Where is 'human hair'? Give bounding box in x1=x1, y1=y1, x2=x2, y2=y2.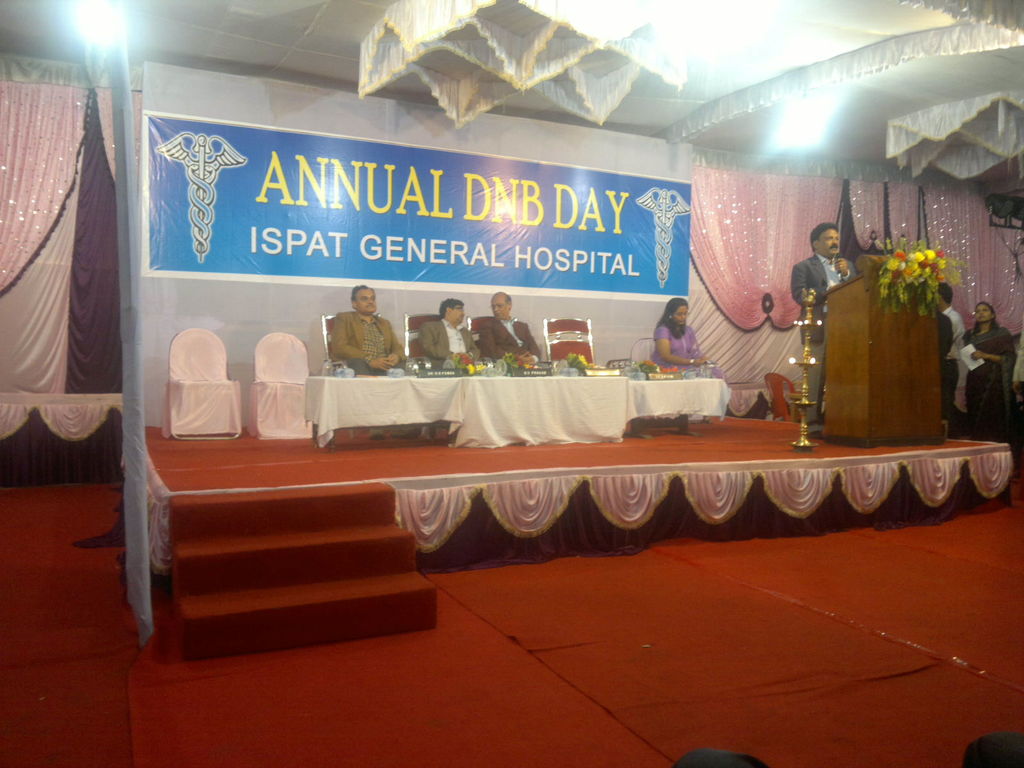
x1=437, y1=297, x2=464, y2=318.
